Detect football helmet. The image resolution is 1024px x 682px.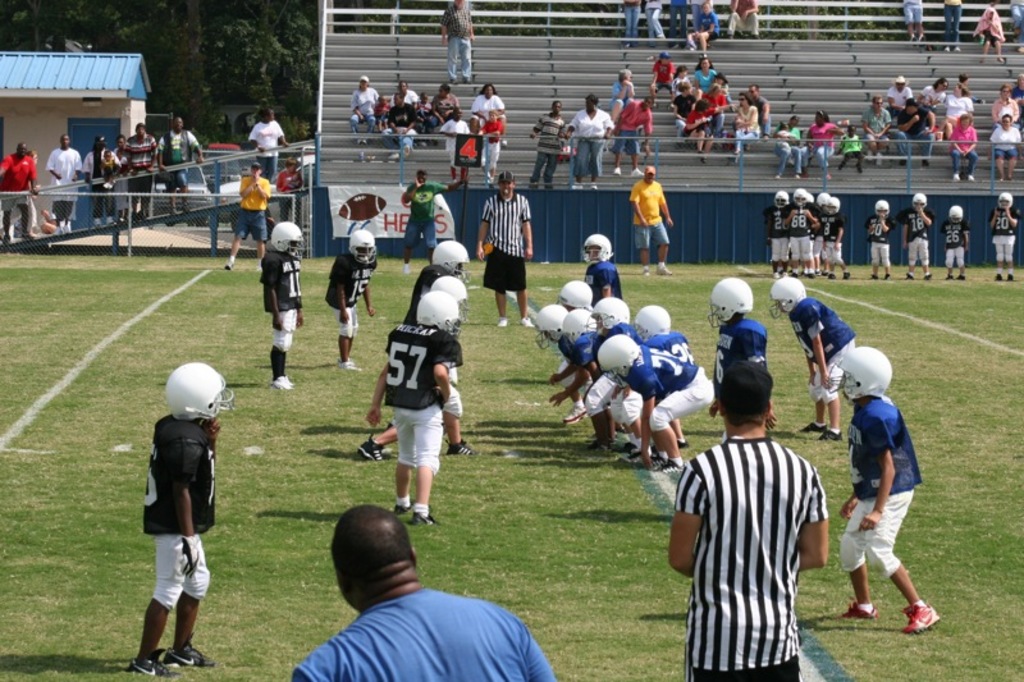
{"x1": 554, "y1": 282, "x2": 596, "y2": 308}.
